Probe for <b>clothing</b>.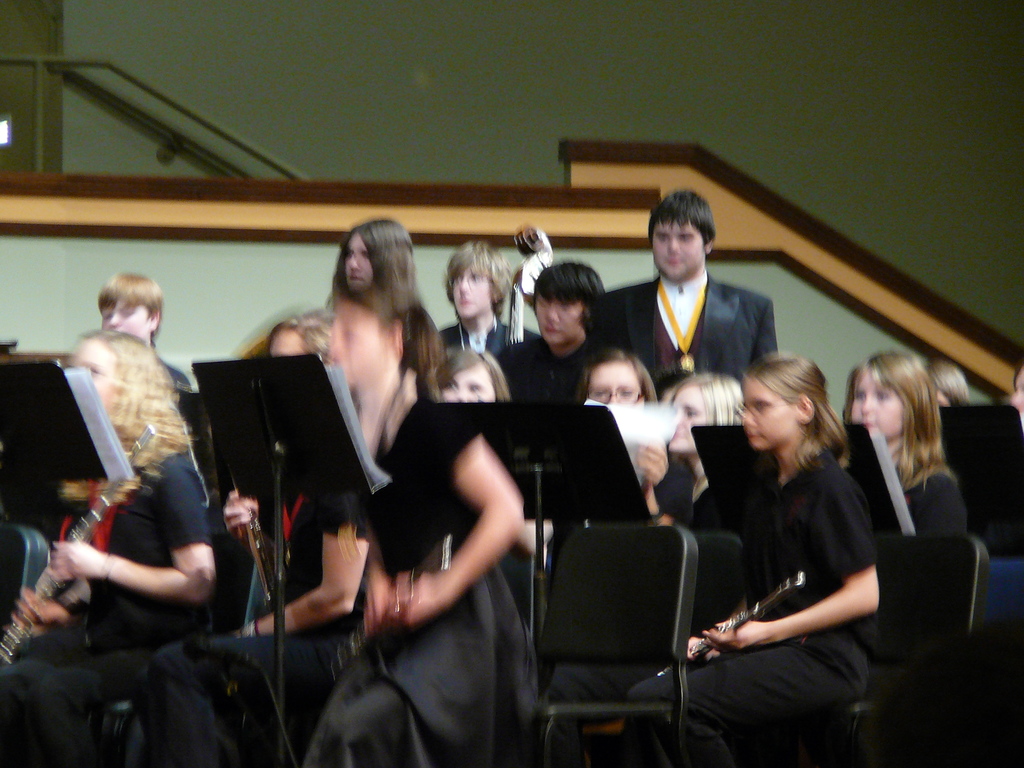
Probe result: bbox=(866, 431, 961, 609).
